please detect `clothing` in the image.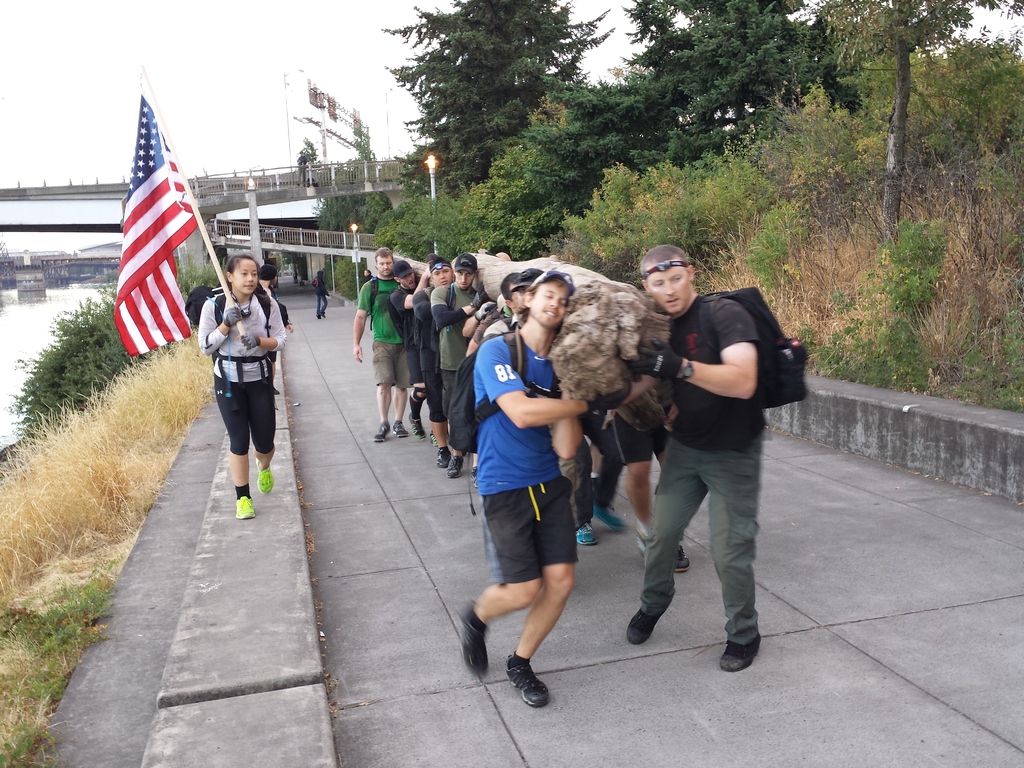
<region>358, 274, 405, 408</region>.
